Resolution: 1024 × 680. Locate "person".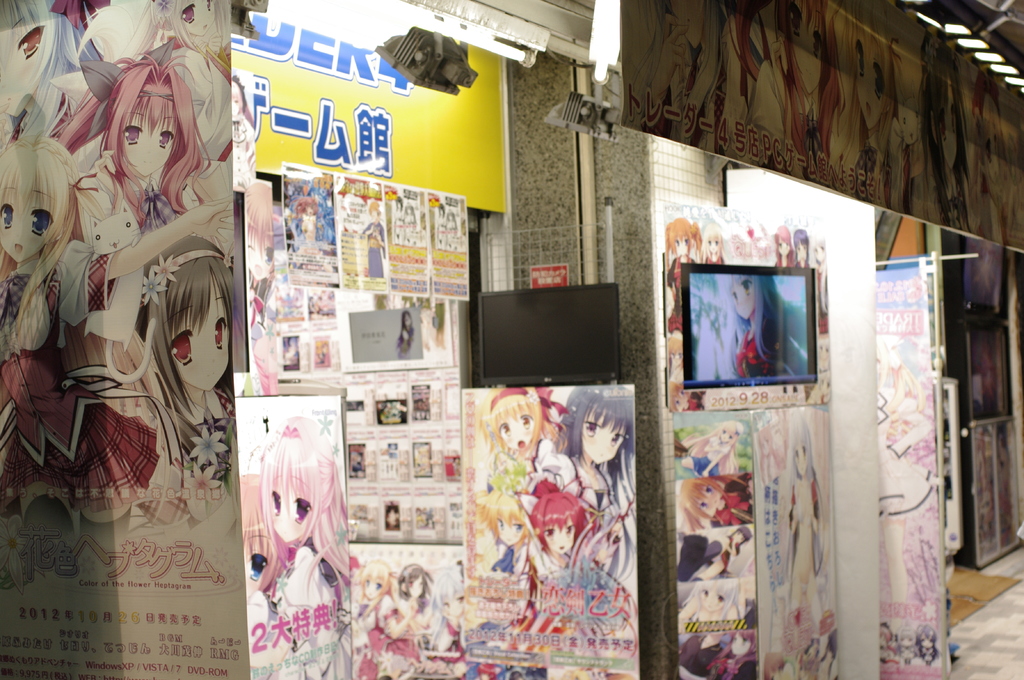
[x1=680, y1=423, x2=746, y2=477].
